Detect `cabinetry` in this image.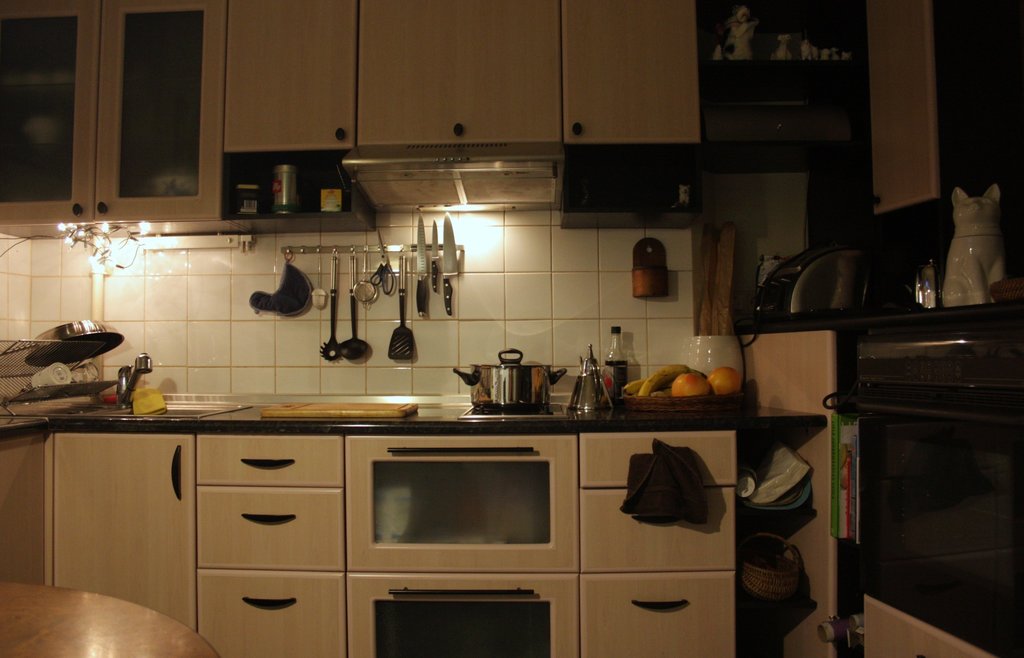
Detection: [344, 399, 579, 657].
